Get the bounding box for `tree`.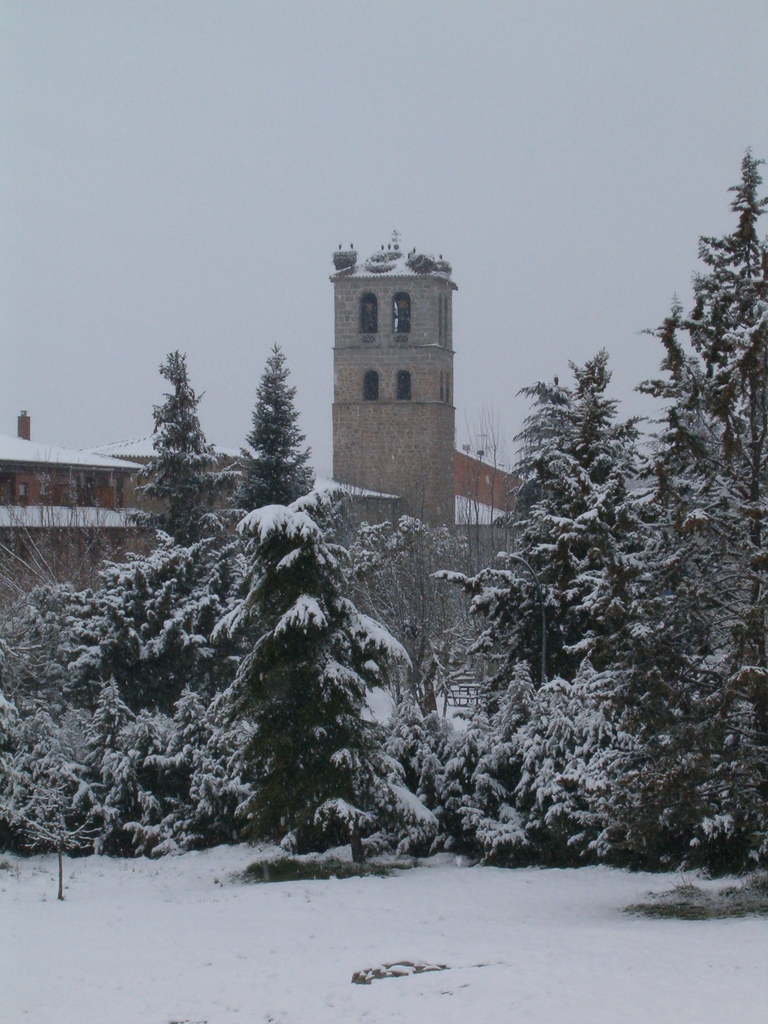
[83, 534, 239, 842].
